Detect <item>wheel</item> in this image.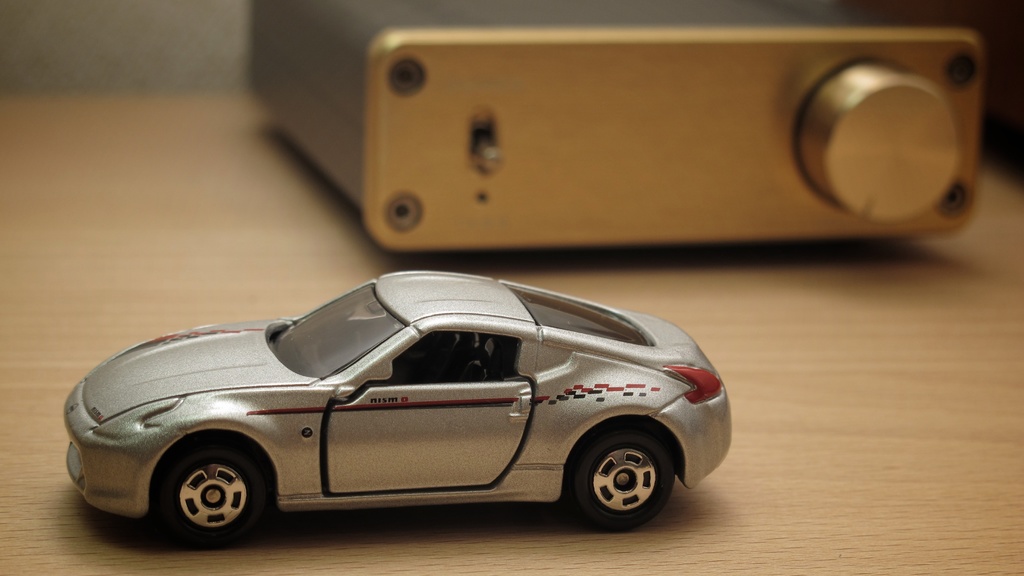
Detection: (570,428,670,529).
